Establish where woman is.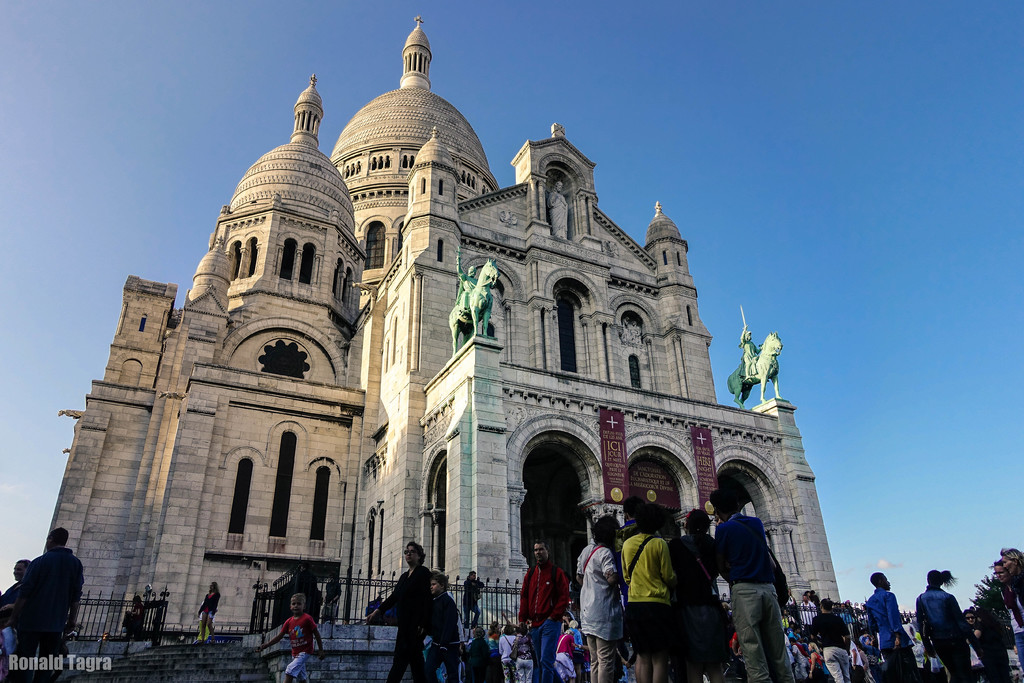
Established at crop(618, 500, 681, 682).
